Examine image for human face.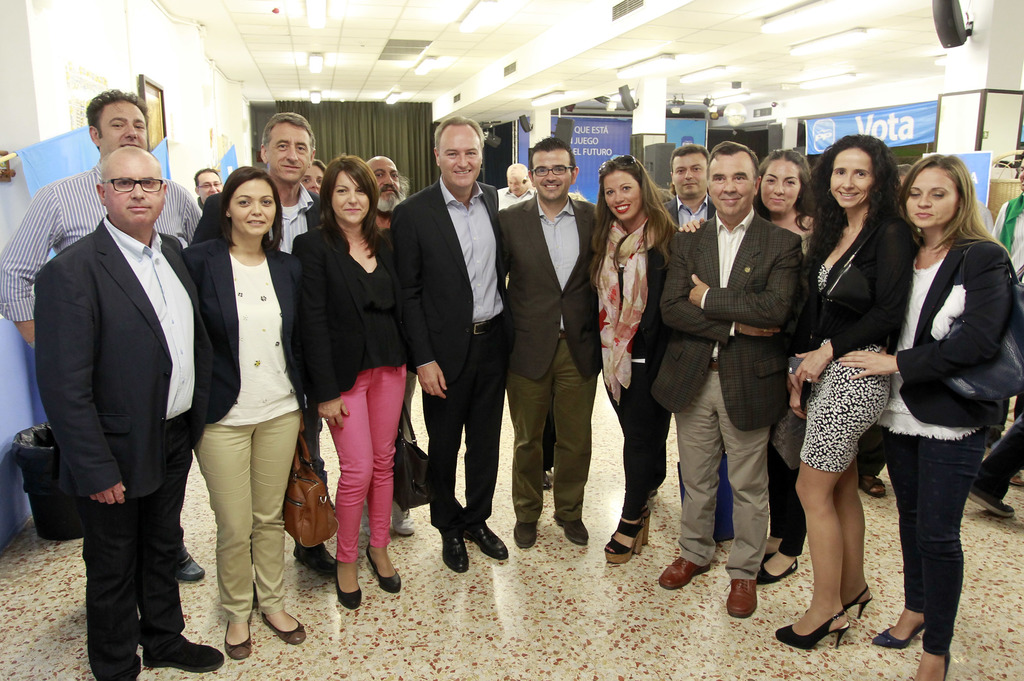
Examination result: detection(301, 163, 323, 193).
